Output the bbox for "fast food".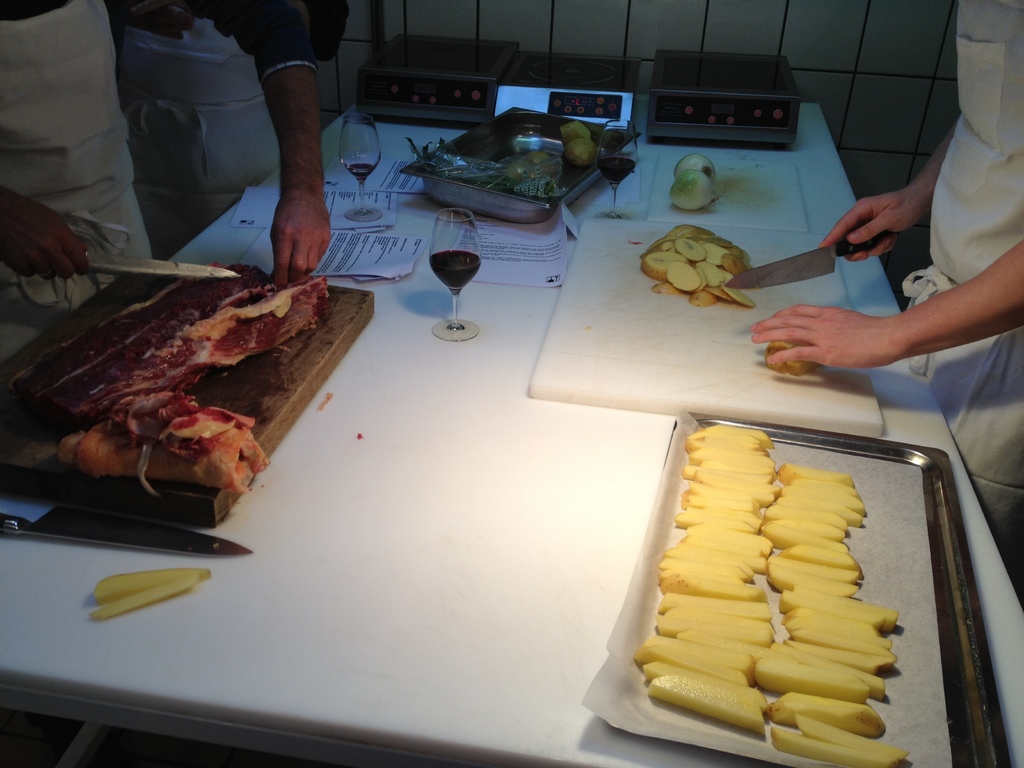
[84, 264, 328, 399].
